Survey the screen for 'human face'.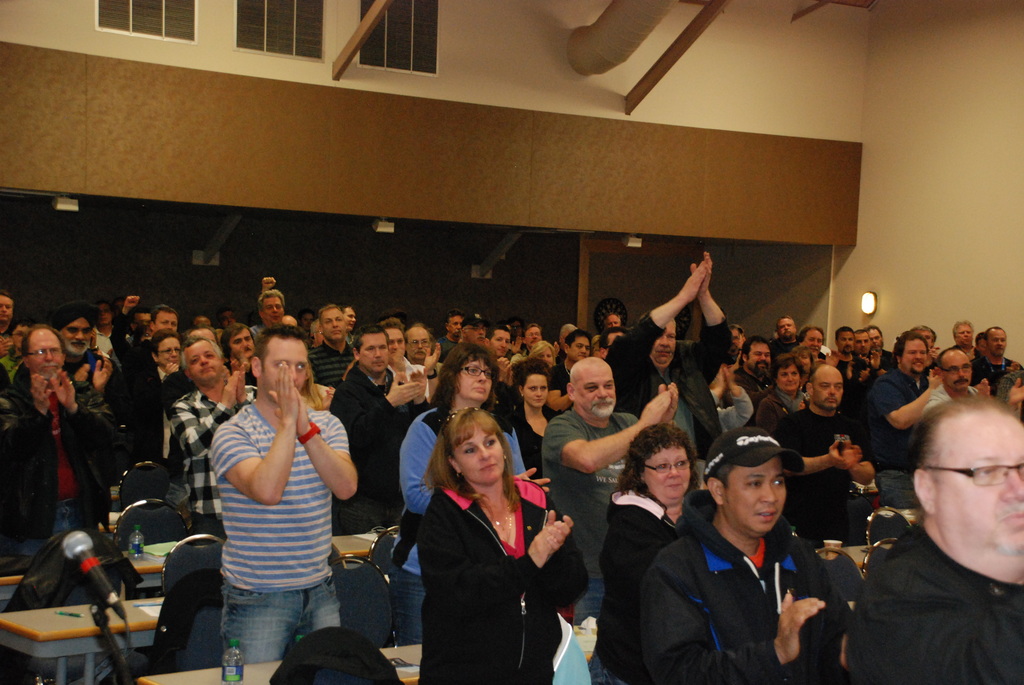
Survey found: box=[780, 361, 797, 397].
